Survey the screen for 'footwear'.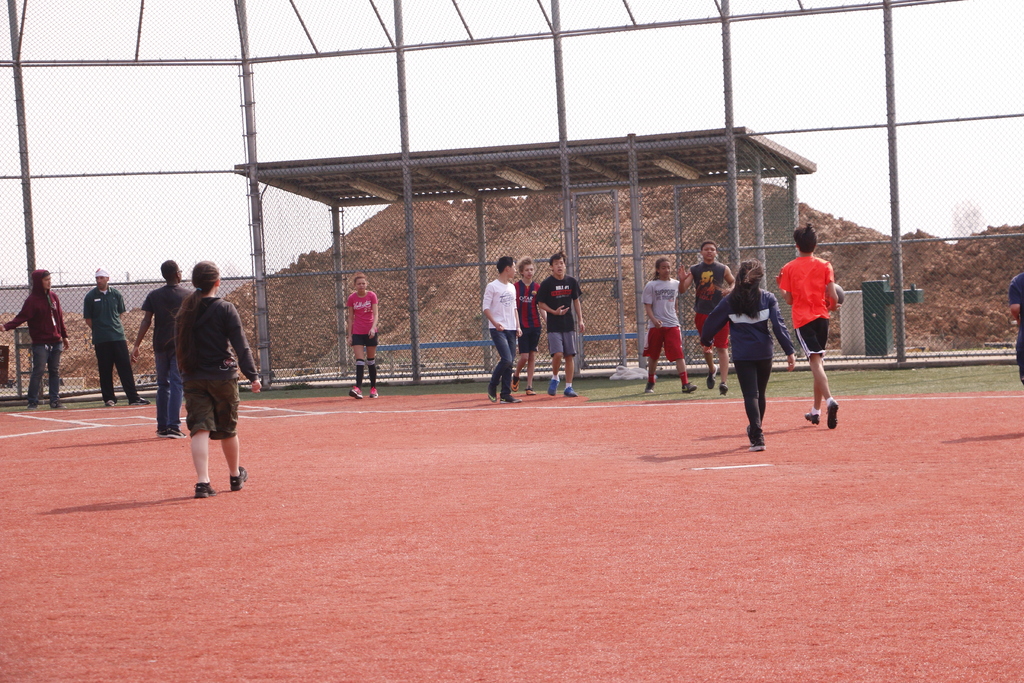
Survey found: (left=349, top=386, right=364, bottom=397).
